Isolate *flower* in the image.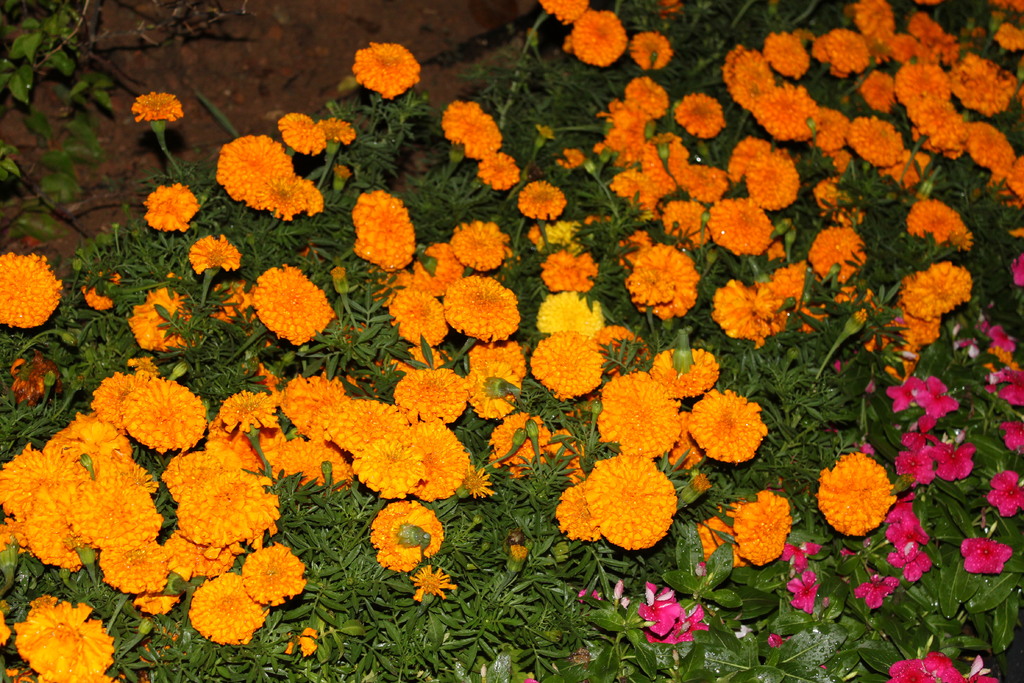
Isolated region: [989, 468, 1023, 519].
